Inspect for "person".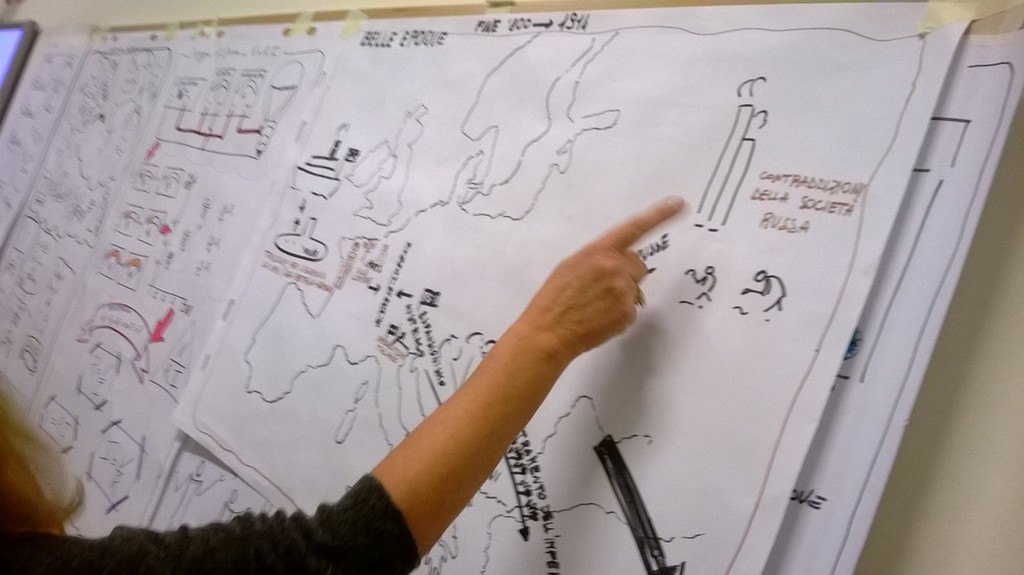
Inspection: 0,200,684,574.
